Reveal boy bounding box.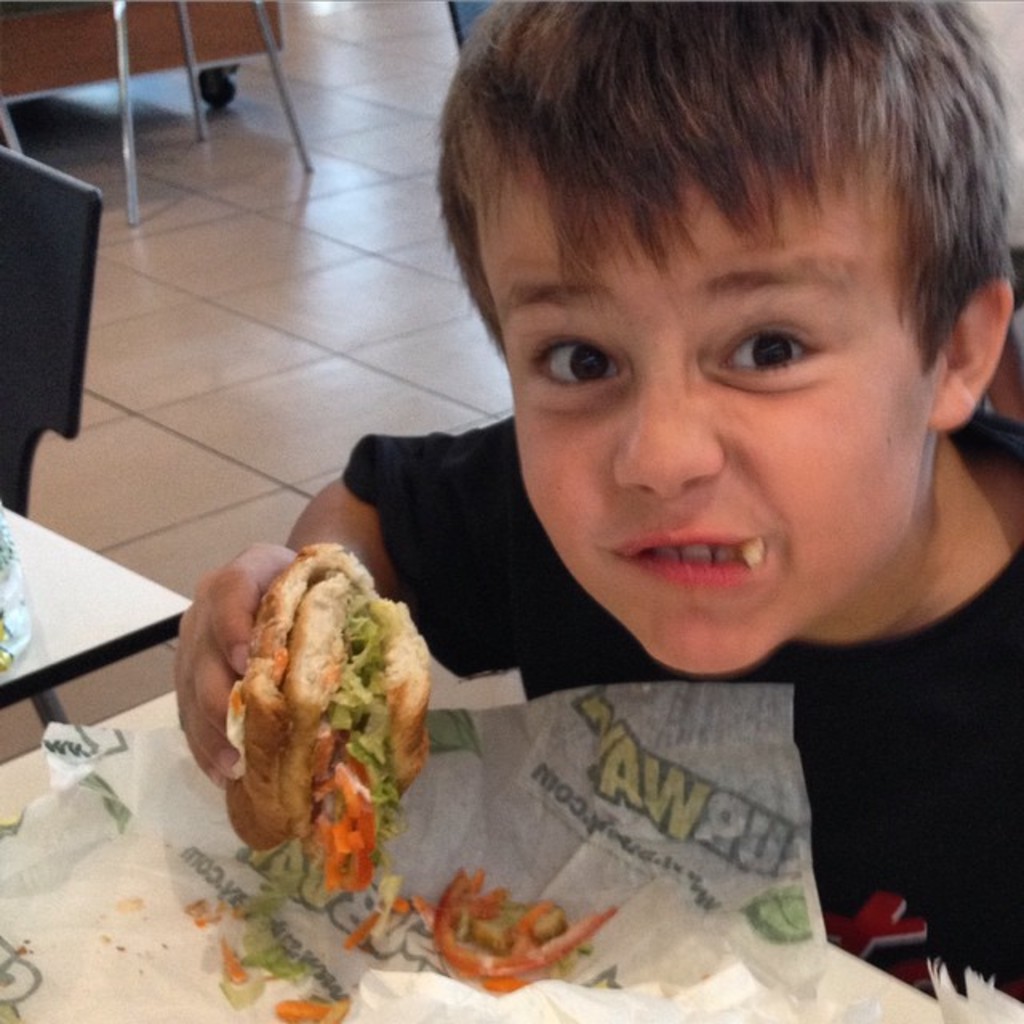
Revealed: [290,0,1023,918].
